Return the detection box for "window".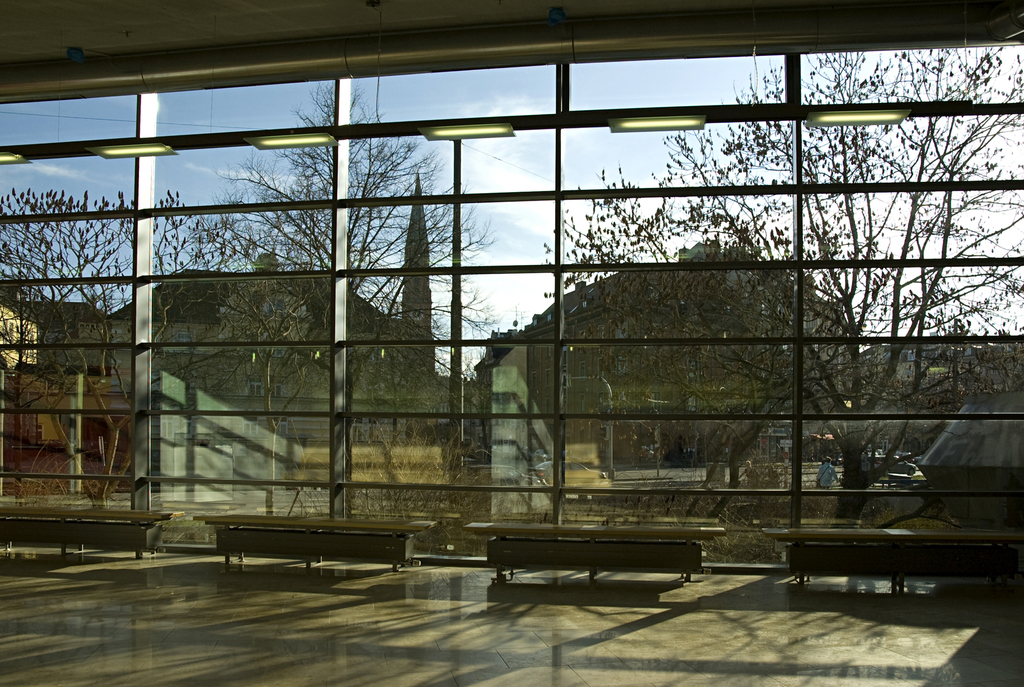
left=906, top=344, right=917, bottom=361.
